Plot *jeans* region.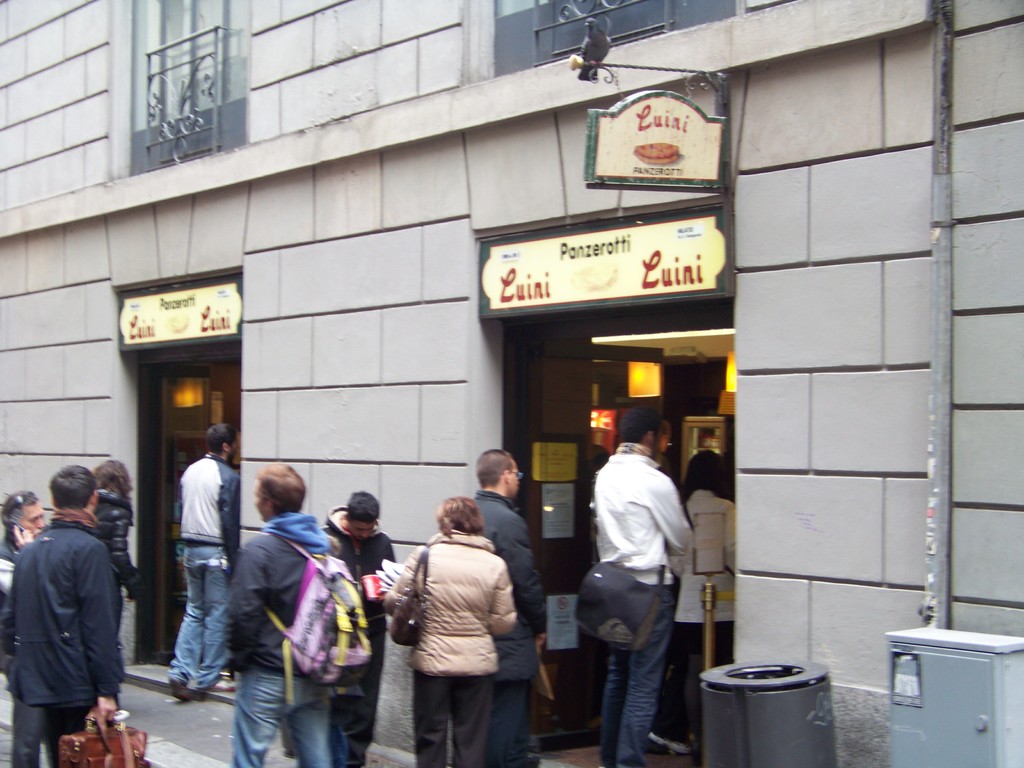
Plotted at (x1=233, y1=667, x2=335, y2=767).
